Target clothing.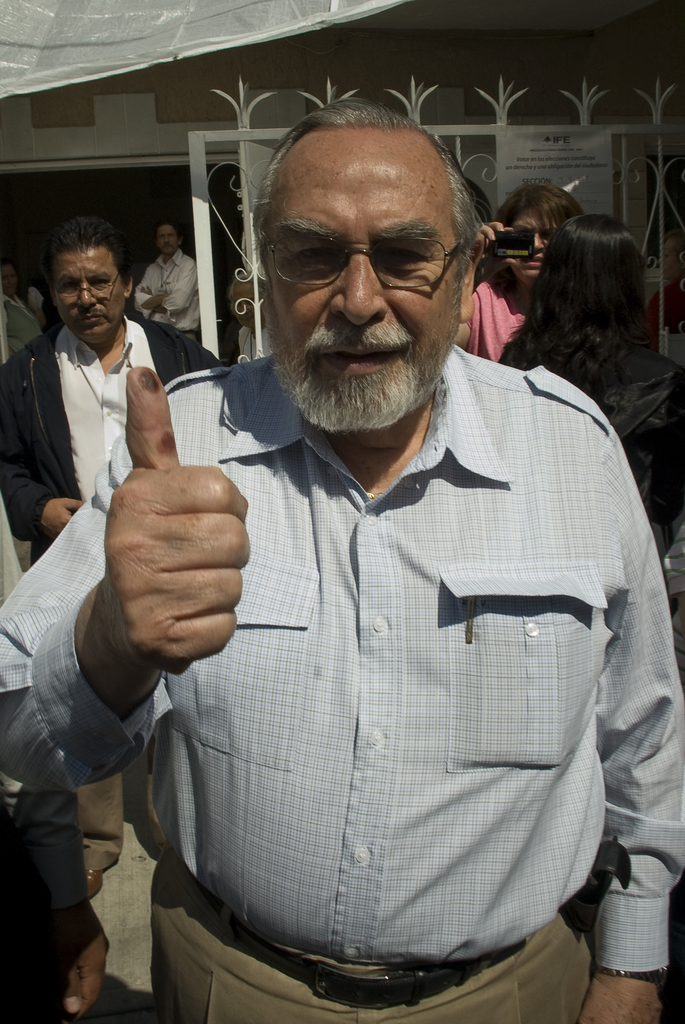
Target region: 0 340 684 1023.
